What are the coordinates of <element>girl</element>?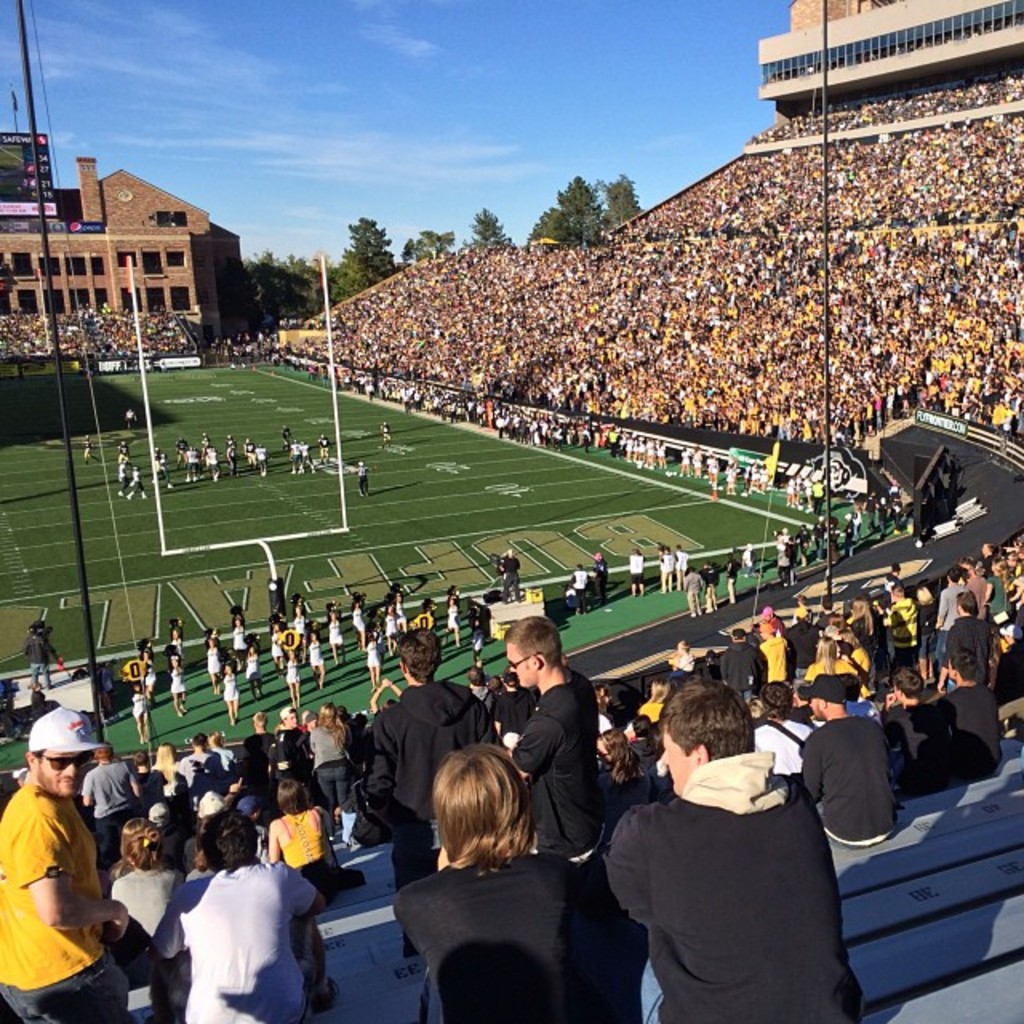
BBox(445, 598, 459, 651).
